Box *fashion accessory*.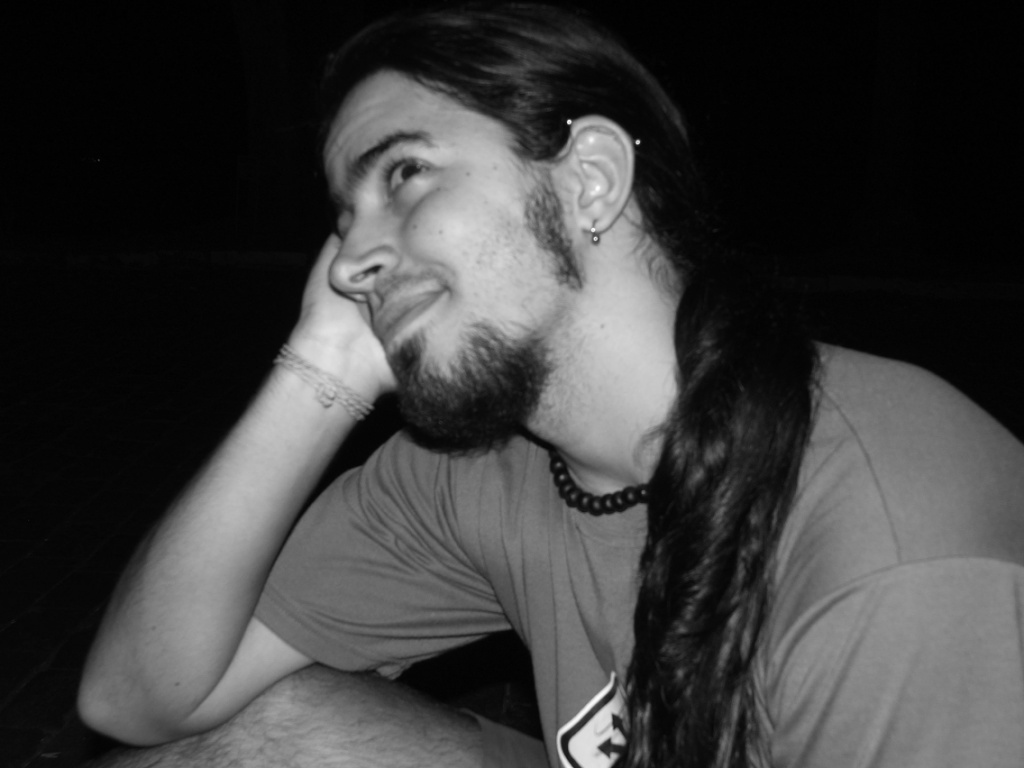
region(556, 445, 664, 513).
